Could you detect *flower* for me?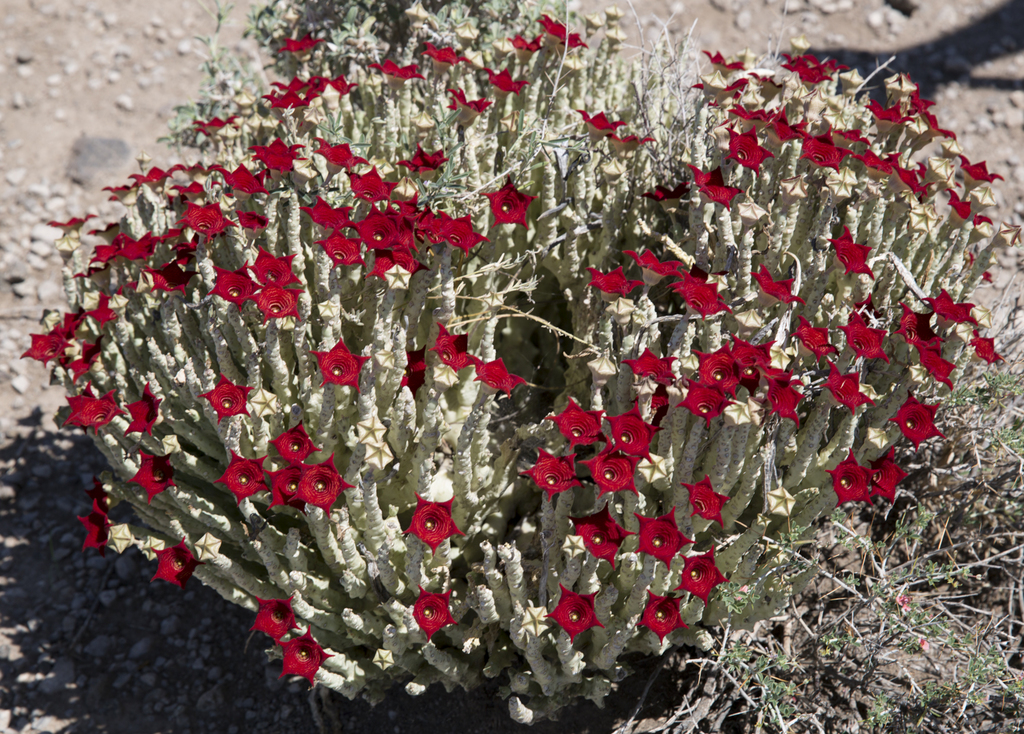
Detection result: rect(246, 135, 310, 179).
